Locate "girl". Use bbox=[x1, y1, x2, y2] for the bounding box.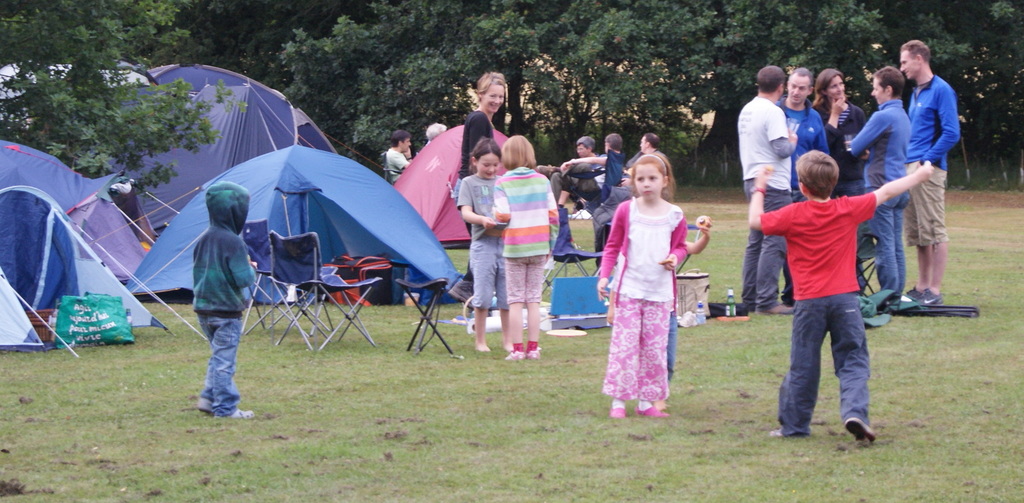
bbox=[591, 151, 691, 424].
